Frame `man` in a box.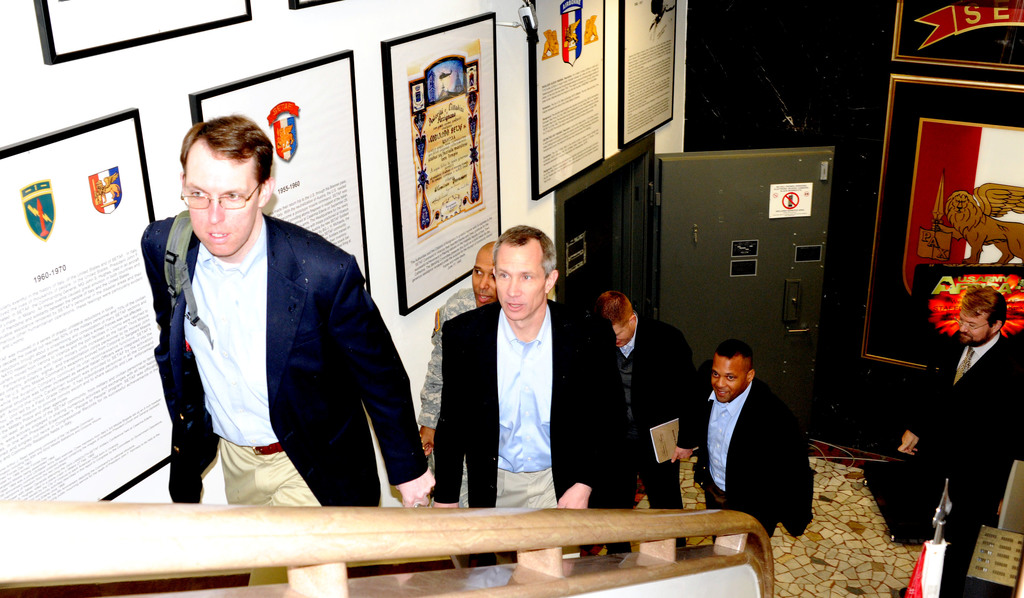
895, 286, 1016, 535.
